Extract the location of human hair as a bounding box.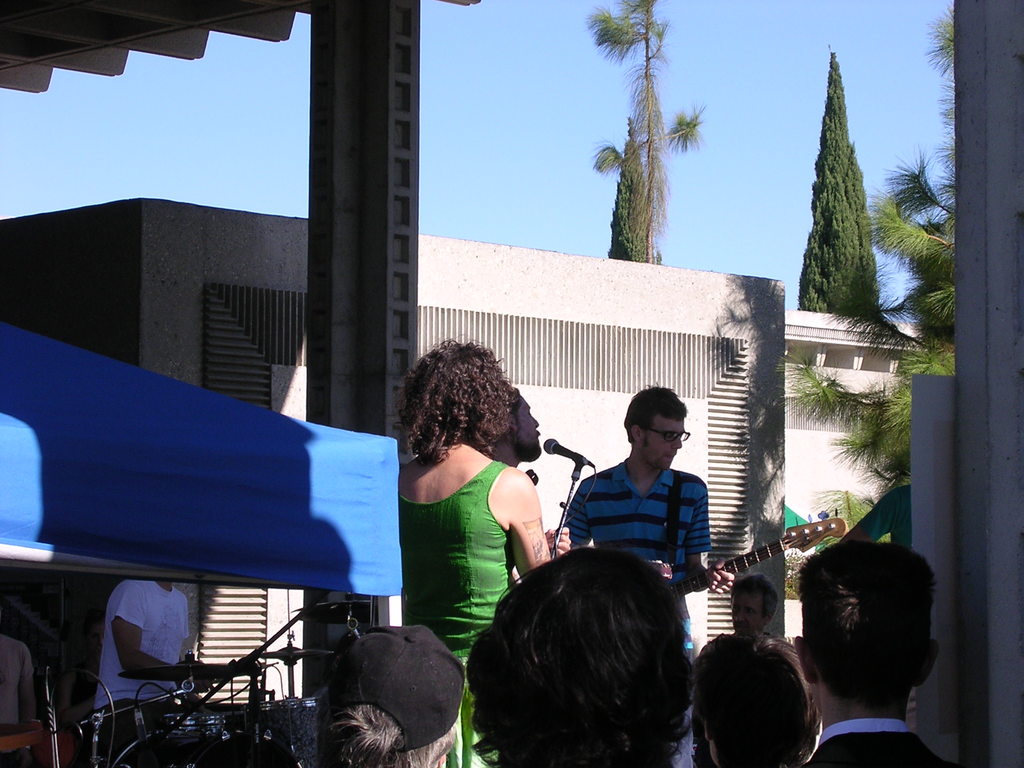
x1=728 y1=570 x2=779 y2=623.
